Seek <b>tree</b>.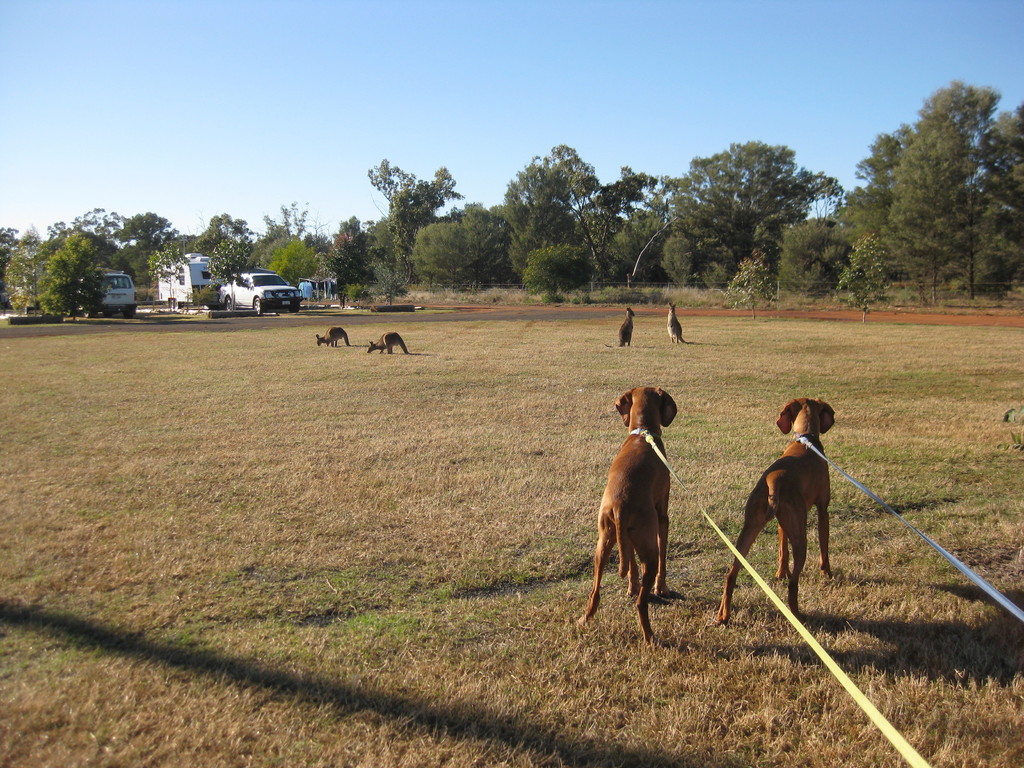
pyautogui.locateOnScreen(150, 248, 180, 312).
